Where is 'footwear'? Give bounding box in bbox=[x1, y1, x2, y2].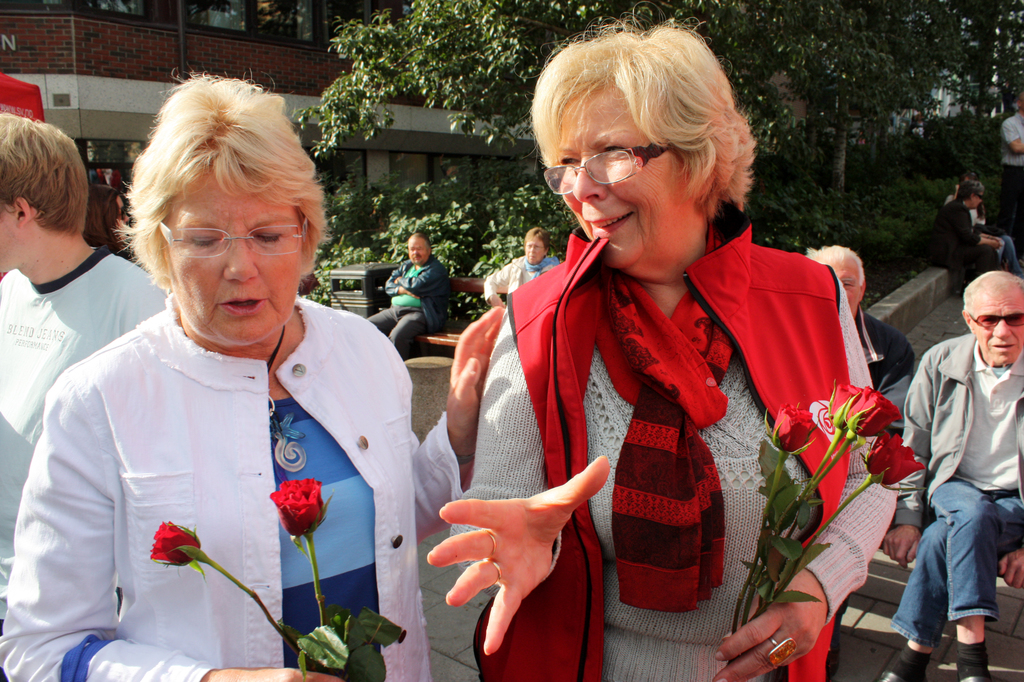
bbox=[962, 676, 989, 681].
